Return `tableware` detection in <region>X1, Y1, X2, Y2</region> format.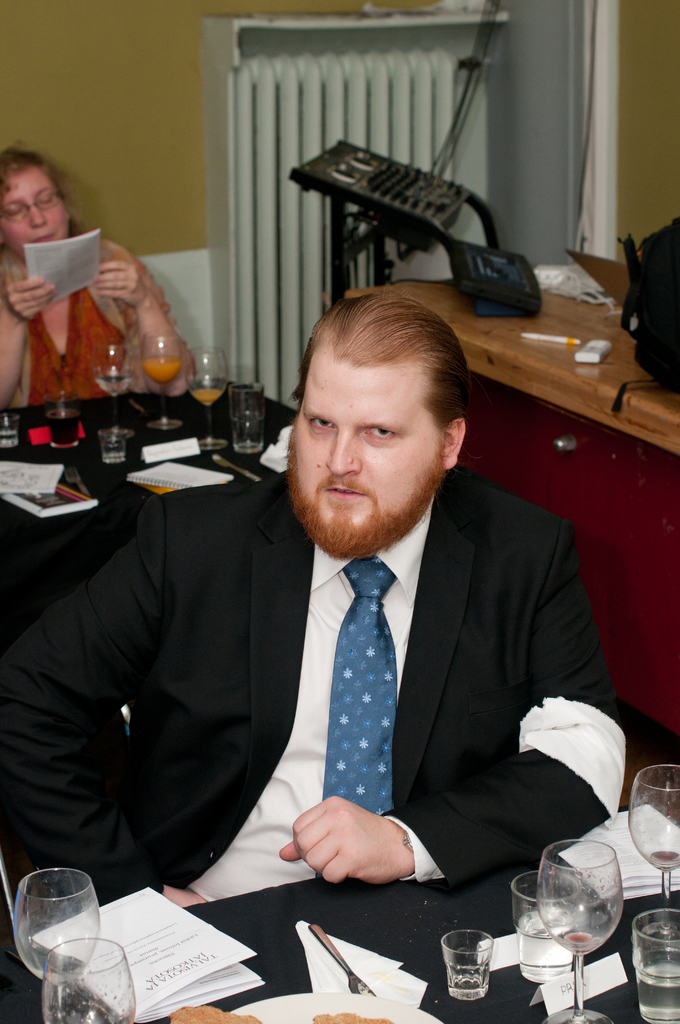
<region>182, 342, 236, 452</region>.
